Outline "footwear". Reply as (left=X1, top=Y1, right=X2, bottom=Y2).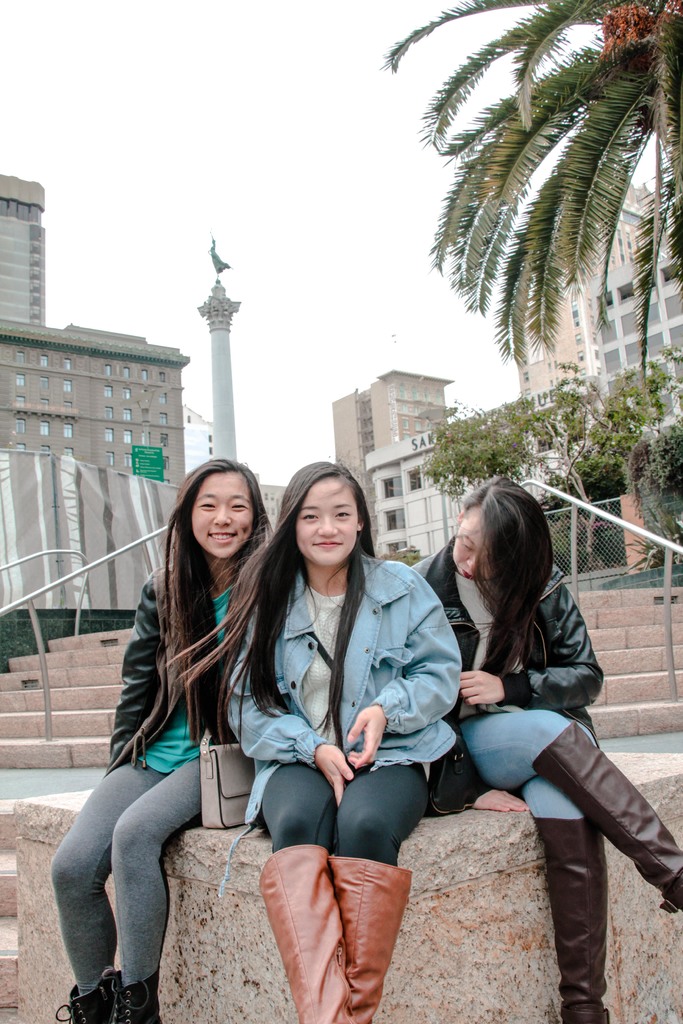
(left=329, top=853, right=415, bottom=1023).
